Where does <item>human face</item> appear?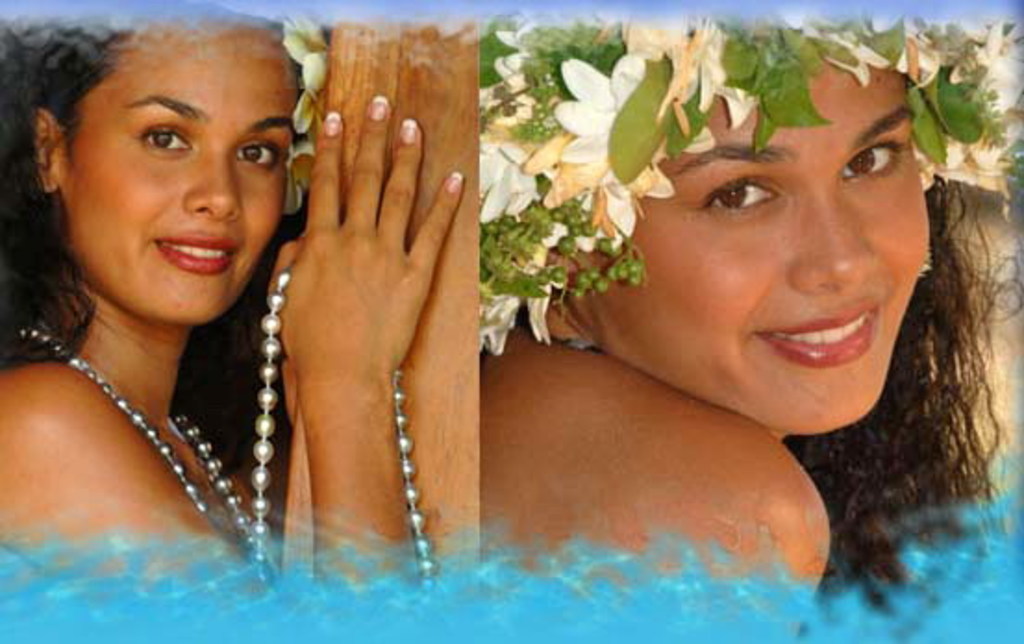
Appears at <bbox>613, 57, 944, 427</bbox>.
